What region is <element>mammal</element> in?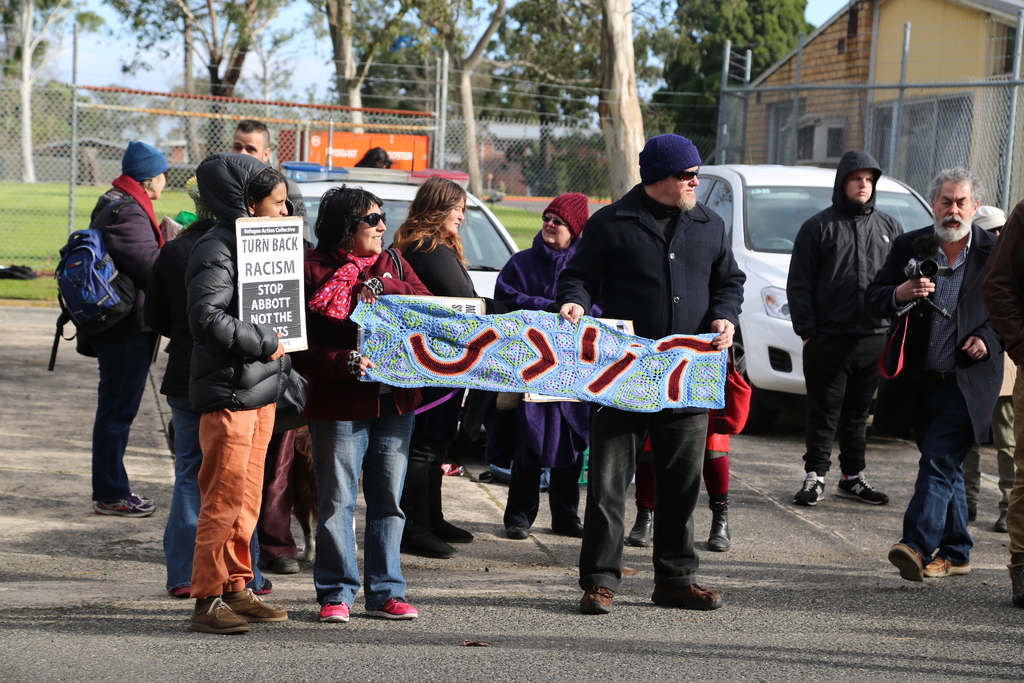
[x1=622, y1=316, x2=746, y2=551].
